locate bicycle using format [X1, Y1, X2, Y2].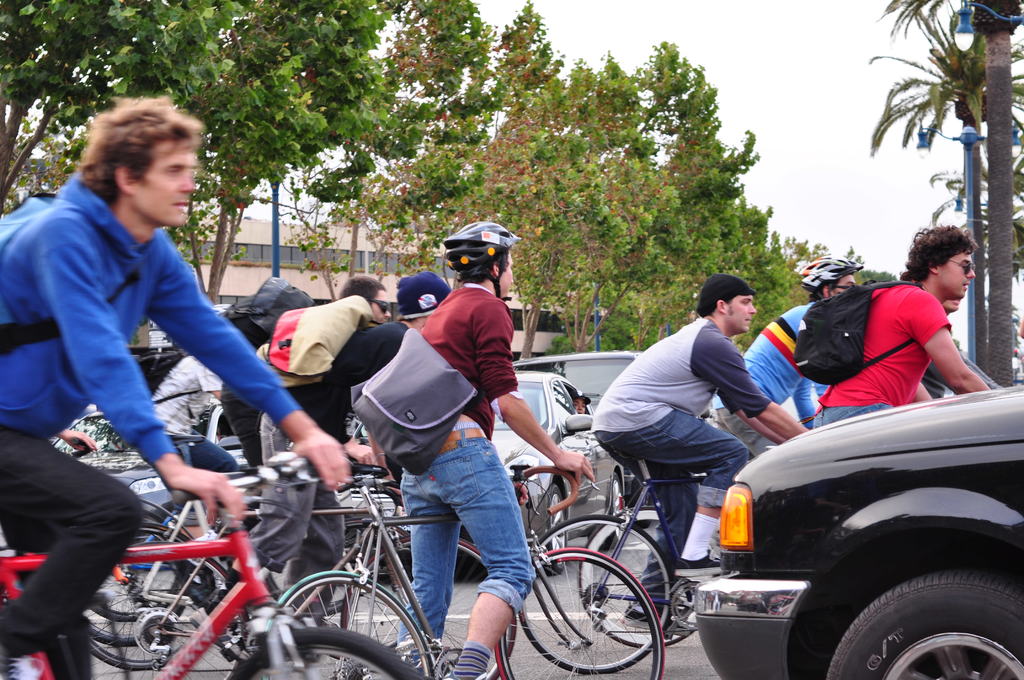
[280, 480, 681, 679].
